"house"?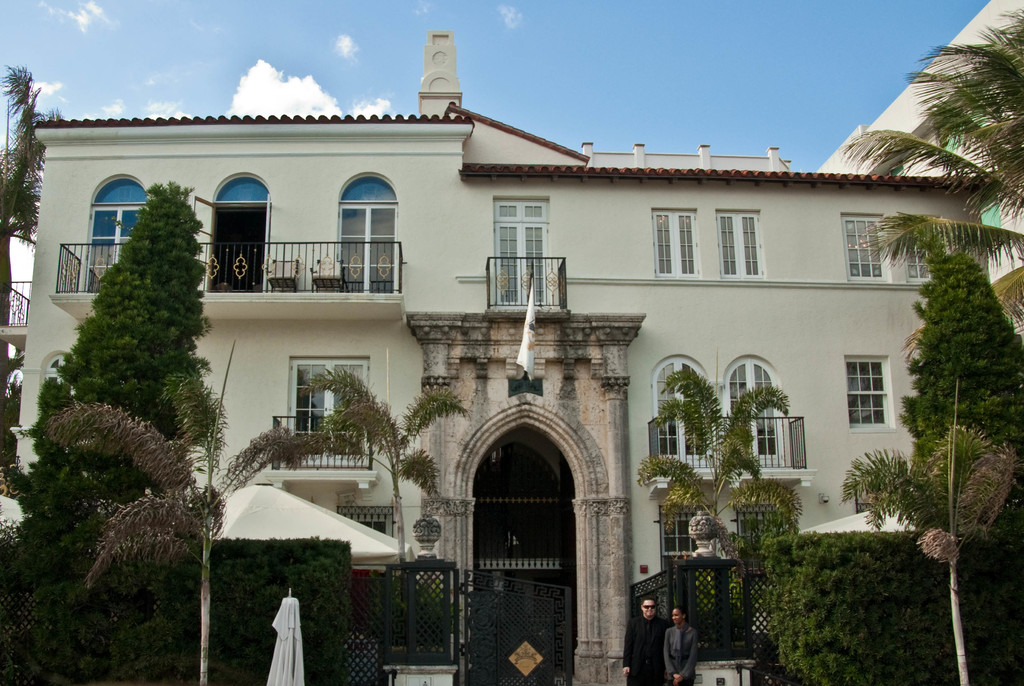
54,56,1023,637
